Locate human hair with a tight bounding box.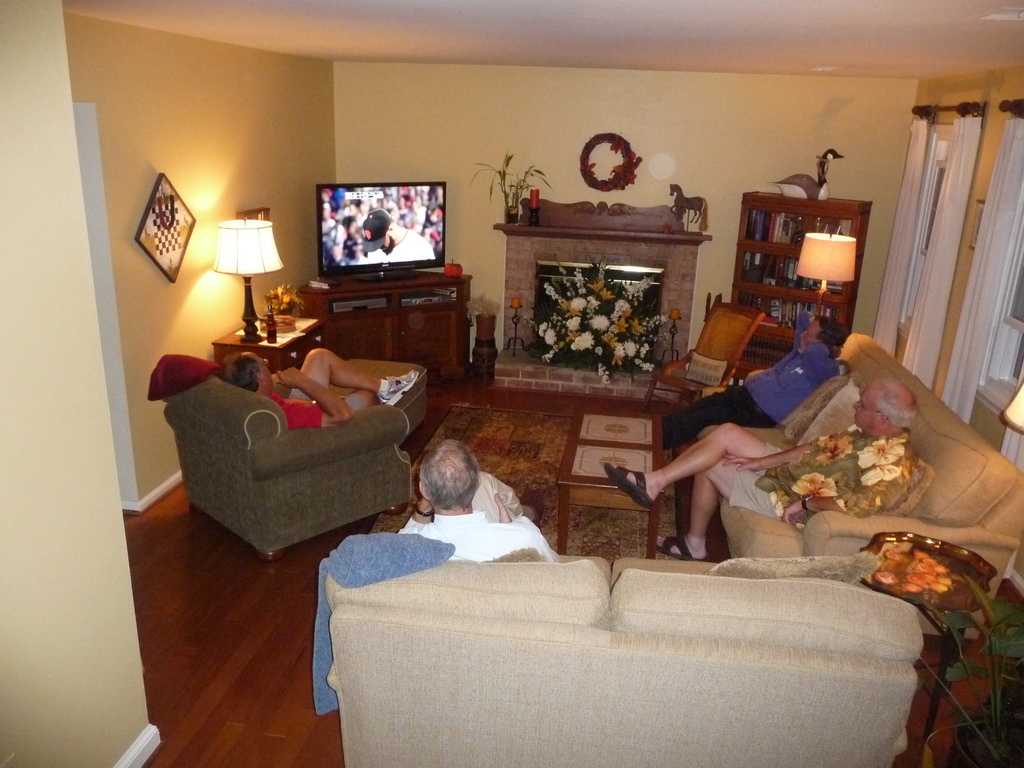
(415,432,483,517).
